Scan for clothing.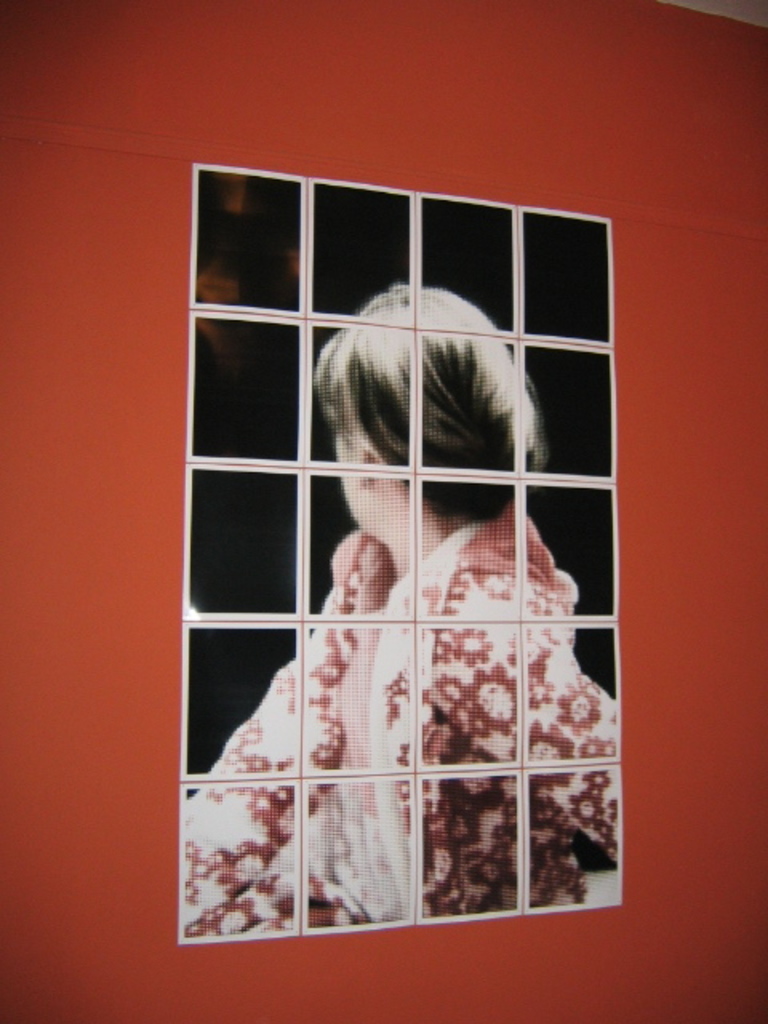
Scan result: (left=179, top=496, right=632, bottom=950).
